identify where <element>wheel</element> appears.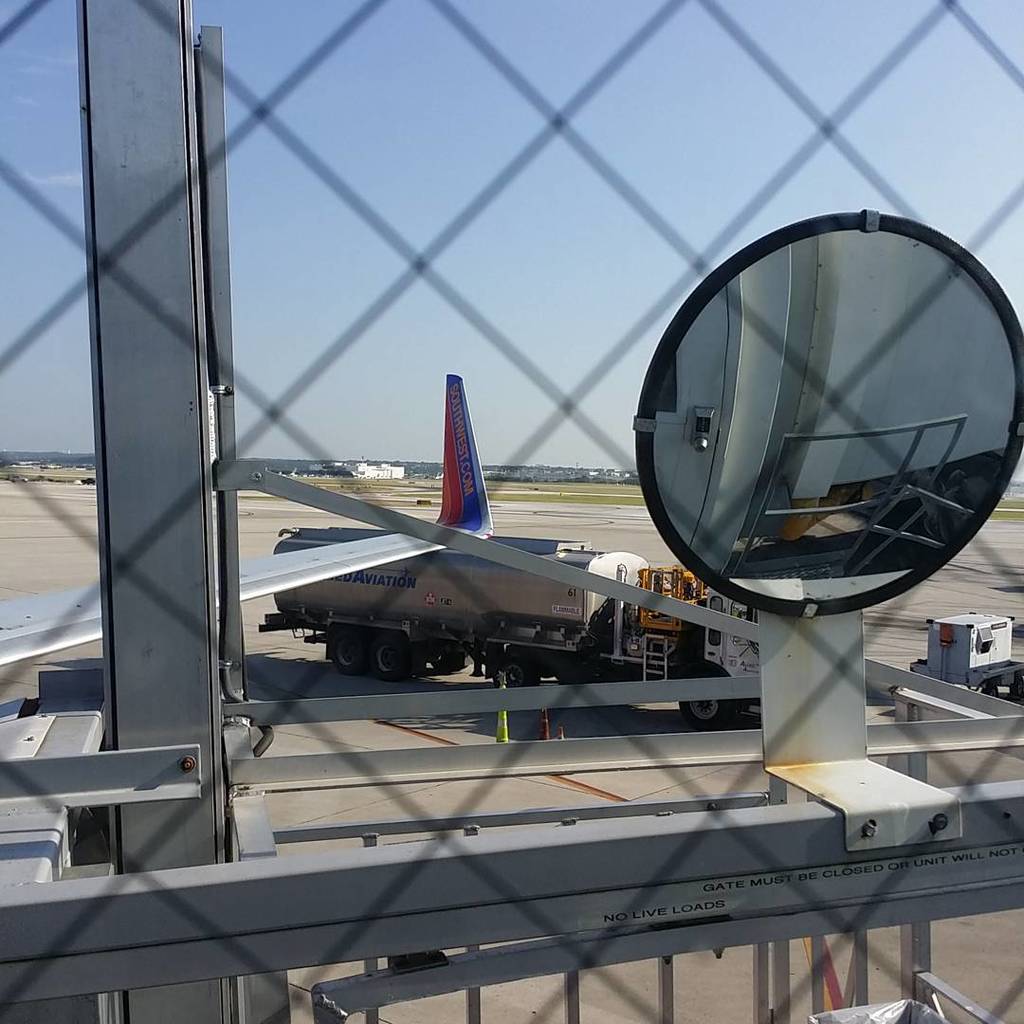
Appears at rect(426, 648, 463, 674).
